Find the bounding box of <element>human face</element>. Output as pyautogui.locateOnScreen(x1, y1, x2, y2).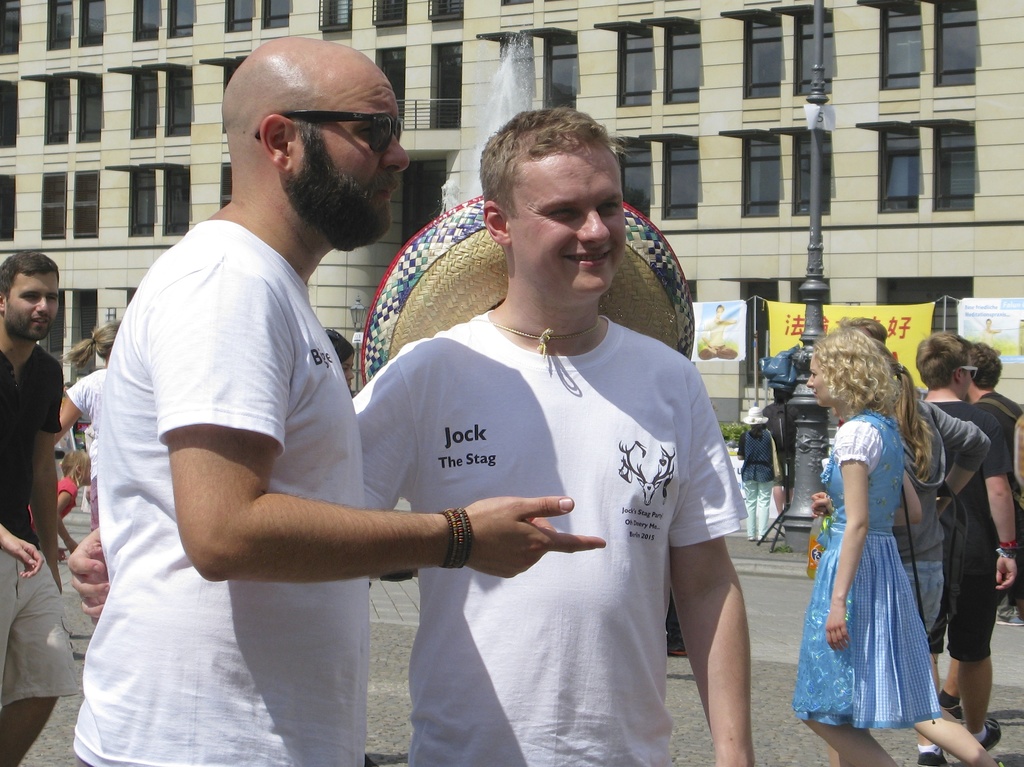
pyautogui.locateOnScreen(291, 87, 407, 239).
